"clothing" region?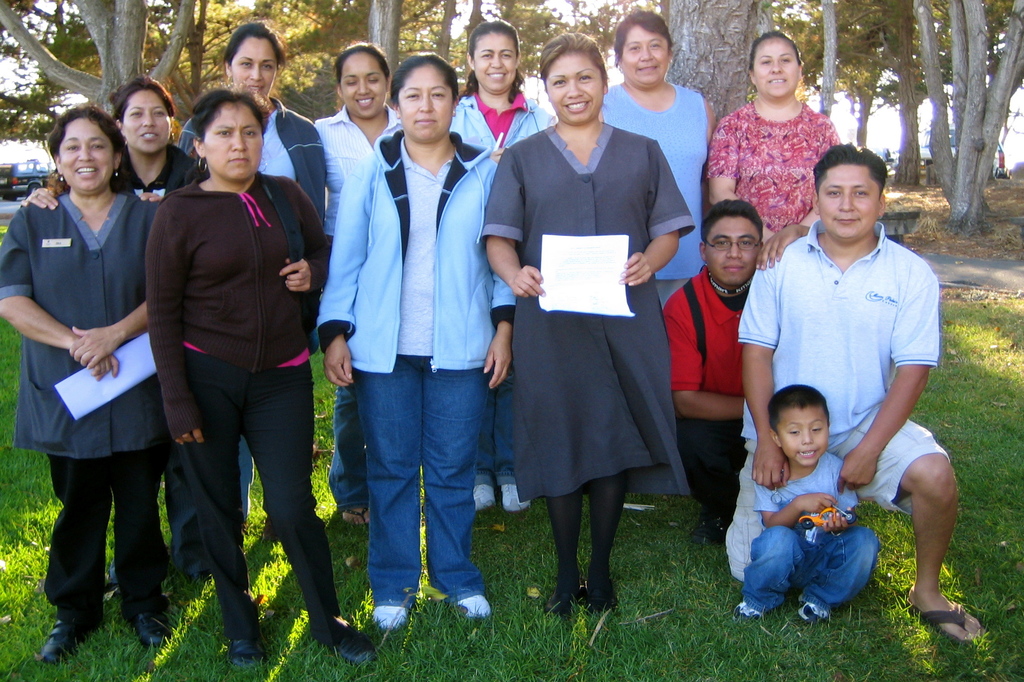
bbox=(321, 139, 516, 375)
